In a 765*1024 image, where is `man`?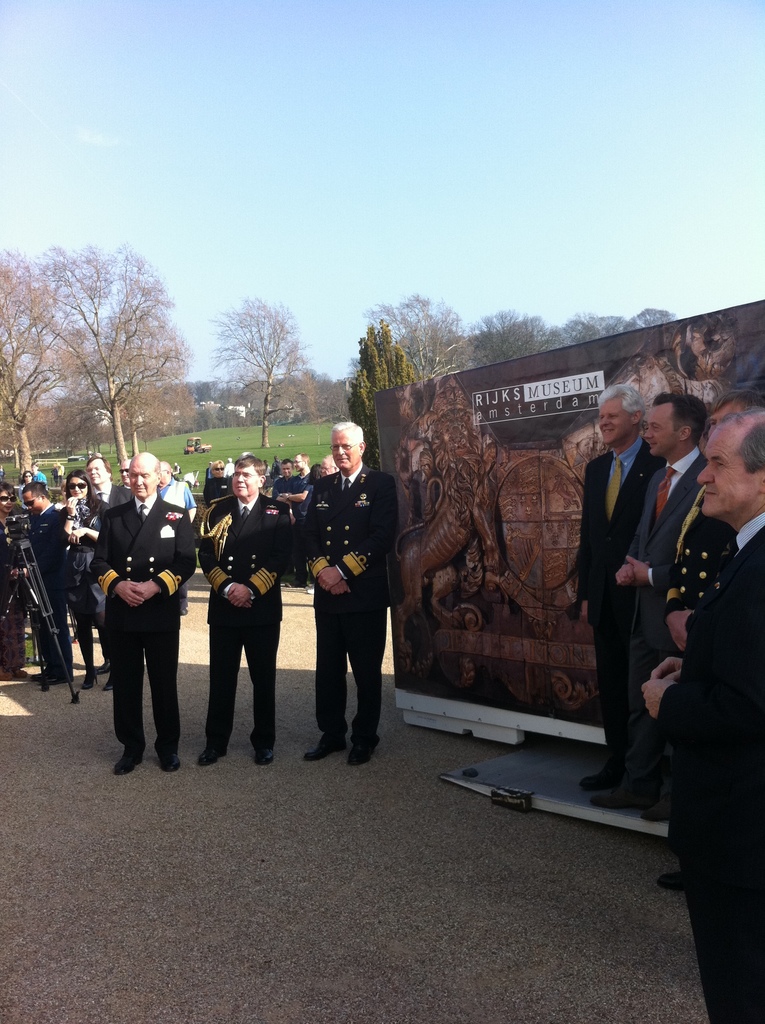
x1=306, y1=456, x2=332, y2=477.
